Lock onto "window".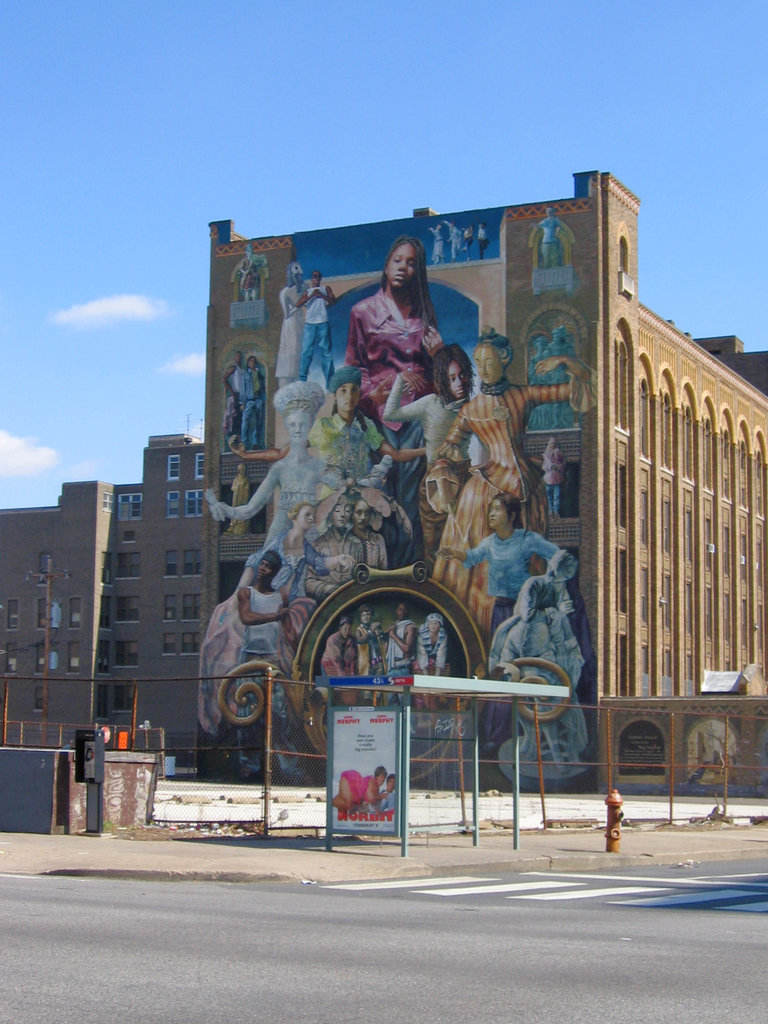
Locked: x1=196, y1=453, x2=203, y2=477.
